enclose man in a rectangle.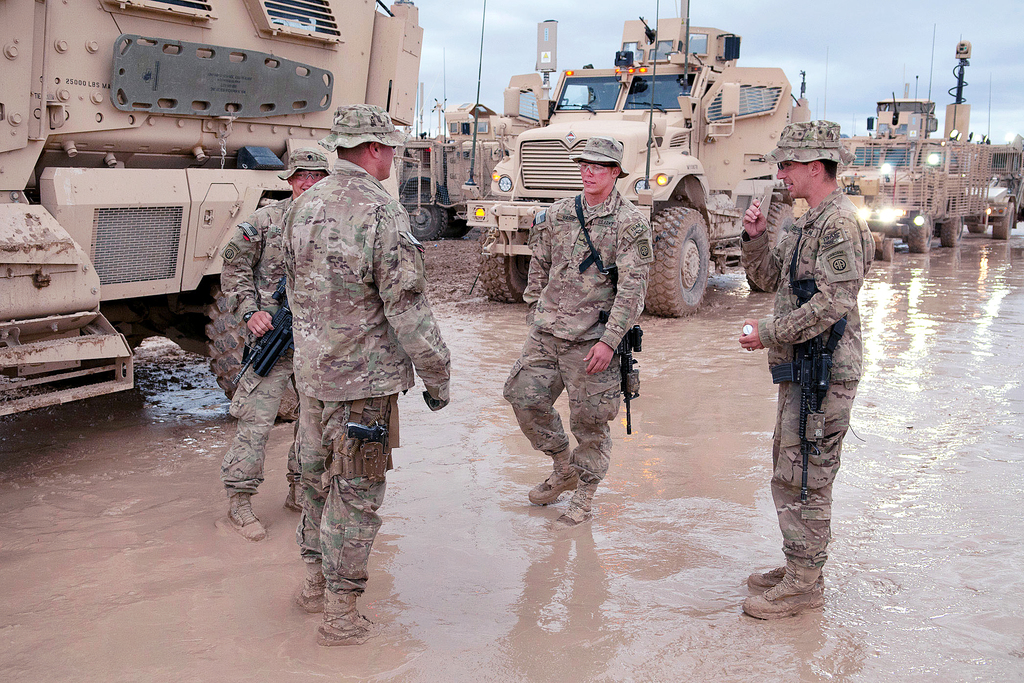
(x1=755, y1=128, x2=872, y2=636).
